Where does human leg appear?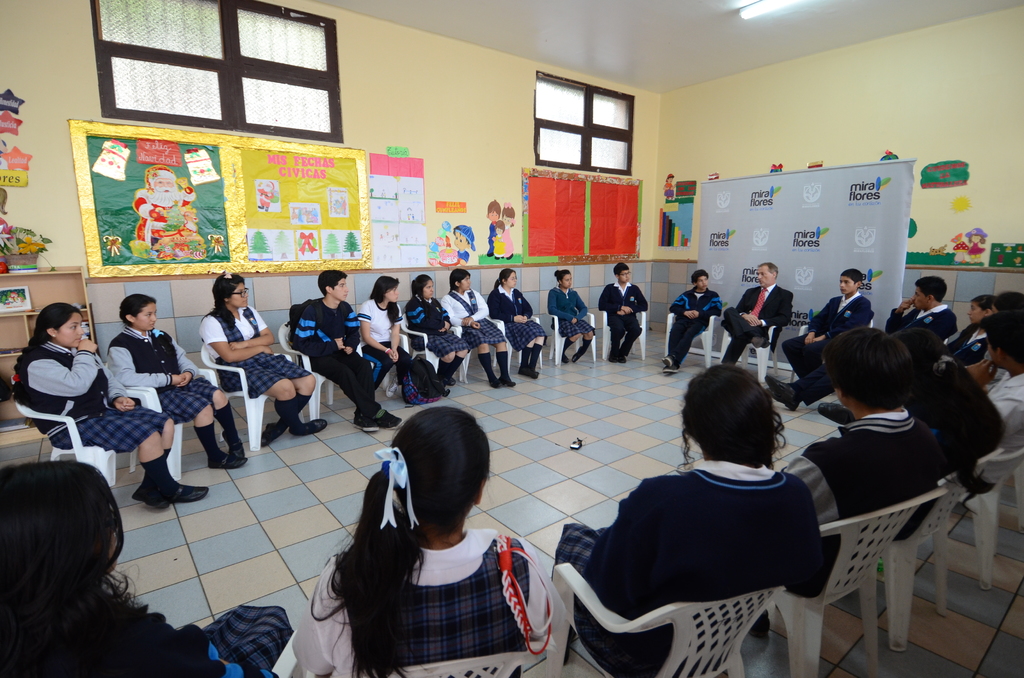
Appears at left=766, top=376, right=833, bottom=410.
